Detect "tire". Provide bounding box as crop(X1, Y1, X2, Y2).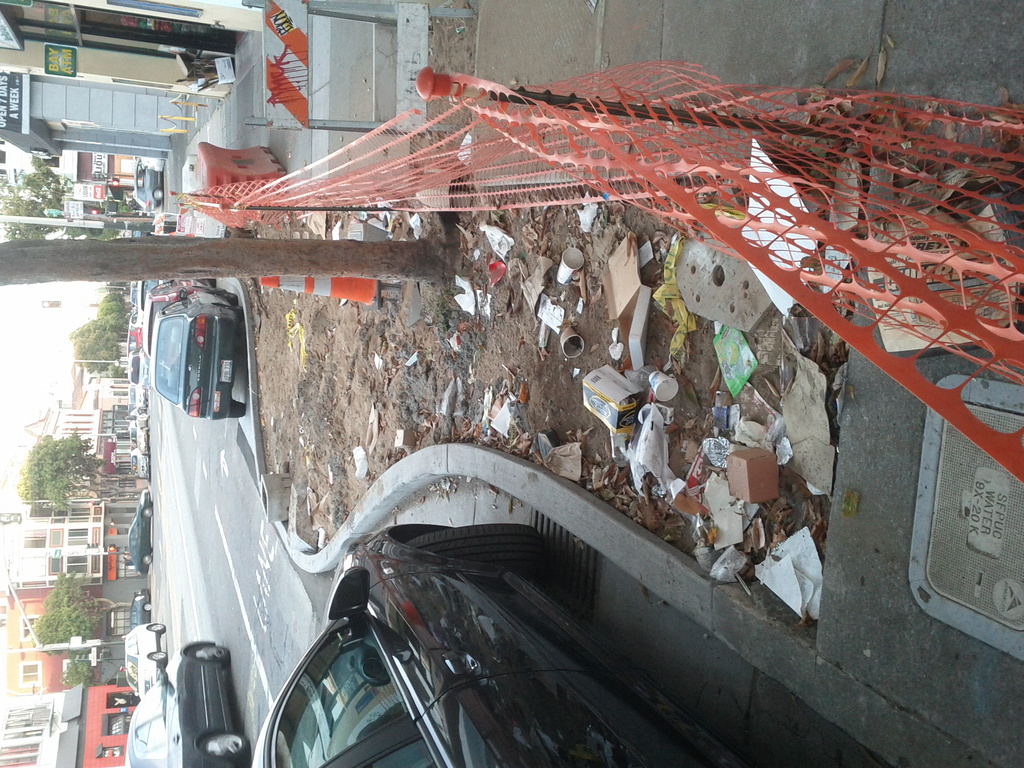
crop(141, 554, 154, 569).
